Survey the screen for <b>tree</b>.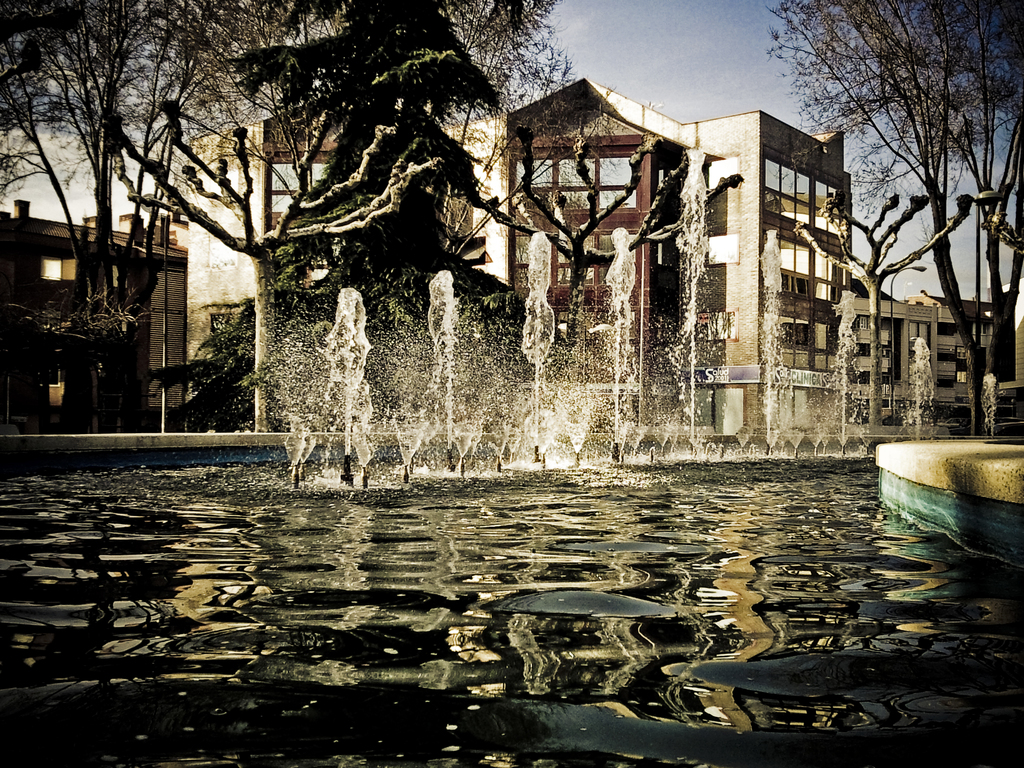
Survey found: 759 0 1023 444.
